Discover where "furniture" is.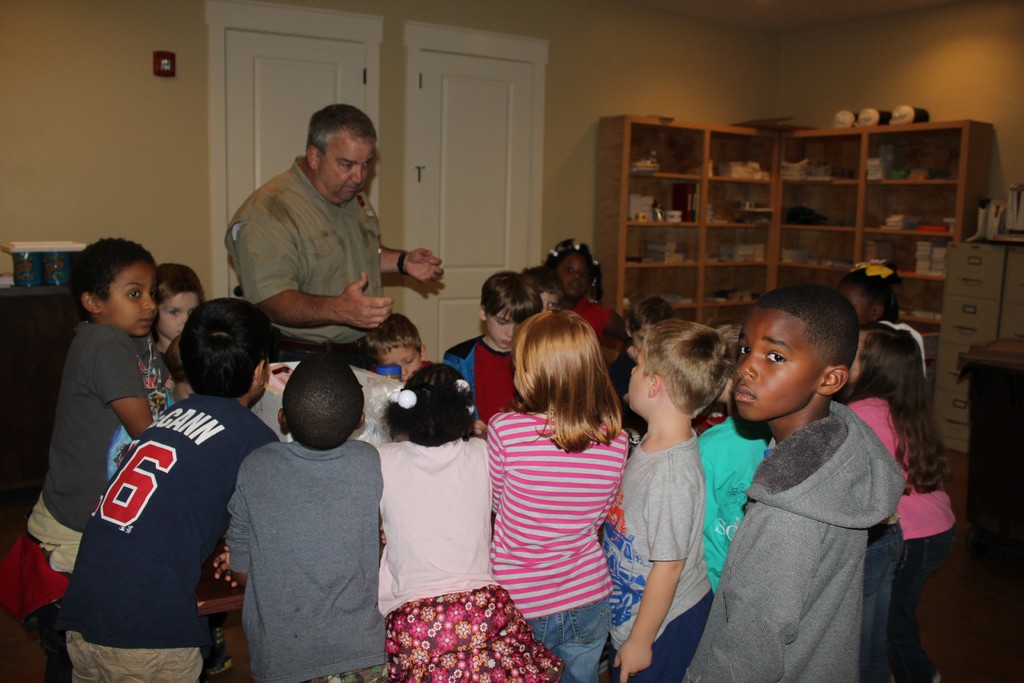
Discovered at box=[194, 429, 647, 682].
